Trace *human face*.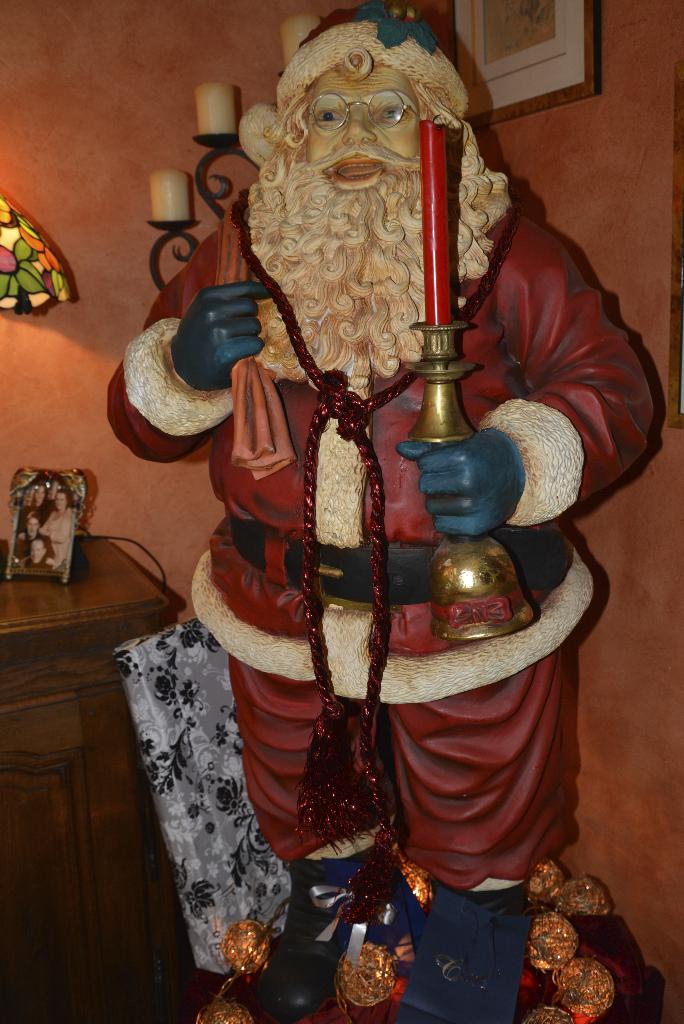
Traced to bbox=[33, 483, 44, 502].
